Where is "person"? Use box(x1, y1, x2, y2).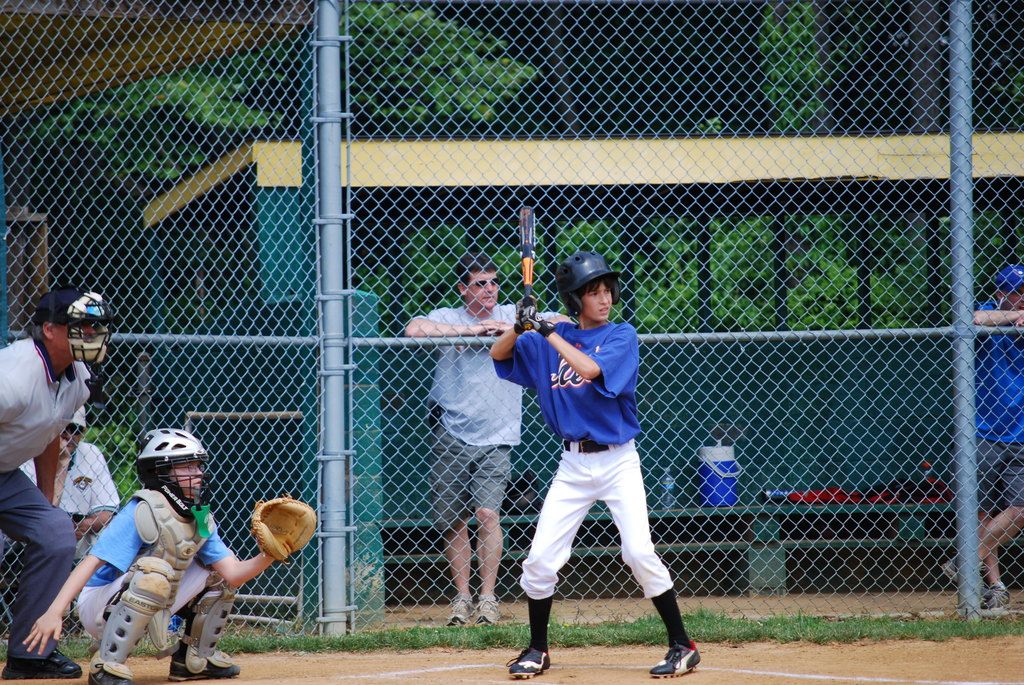
box(0, 283, 118, 684).
